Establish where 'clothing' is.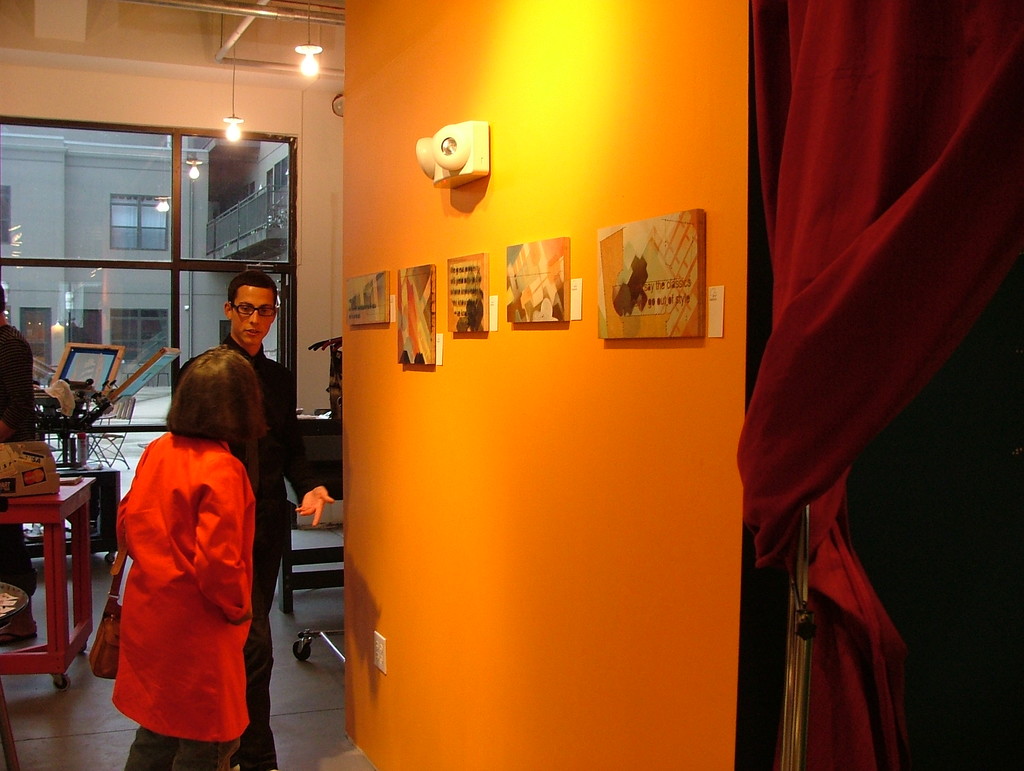
Established at (0, 314, 52, 605).
